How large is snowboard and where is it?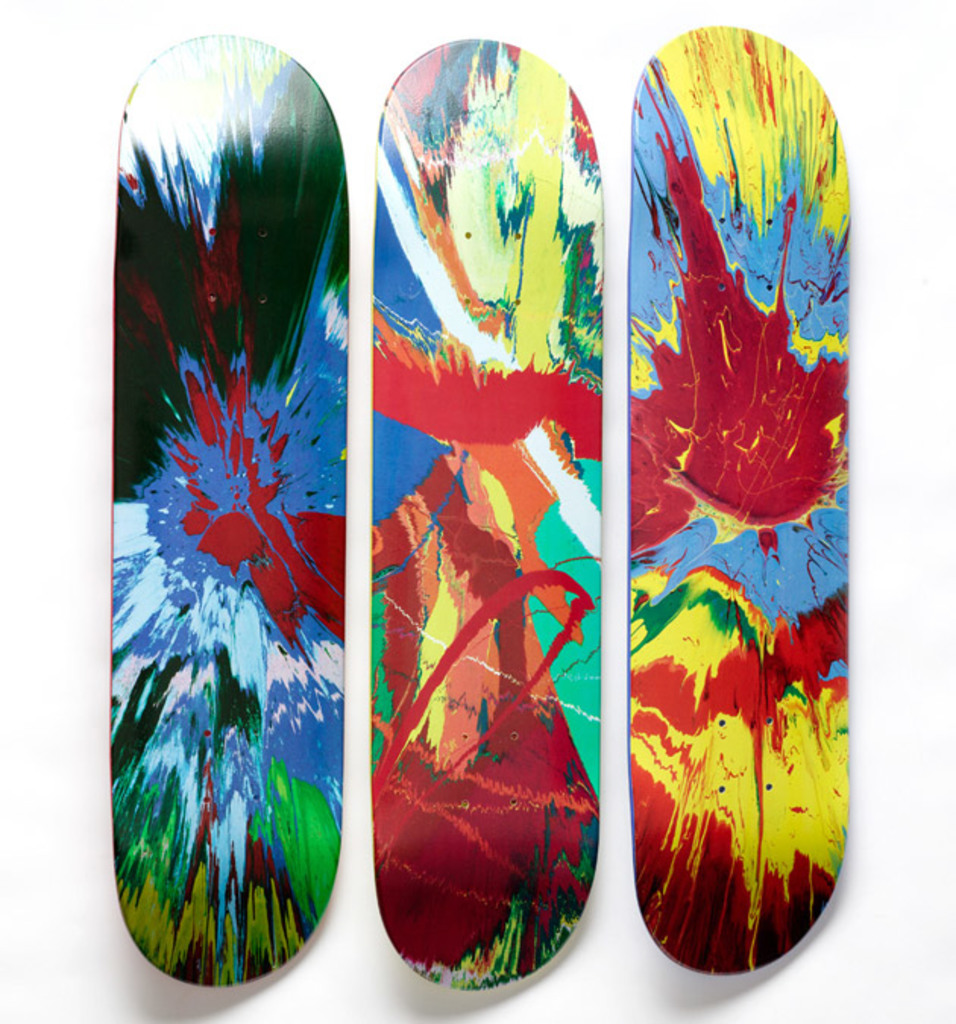
Bounding box: {"left": 625, "top": 24, "right": 851, "bottom": 977}.
